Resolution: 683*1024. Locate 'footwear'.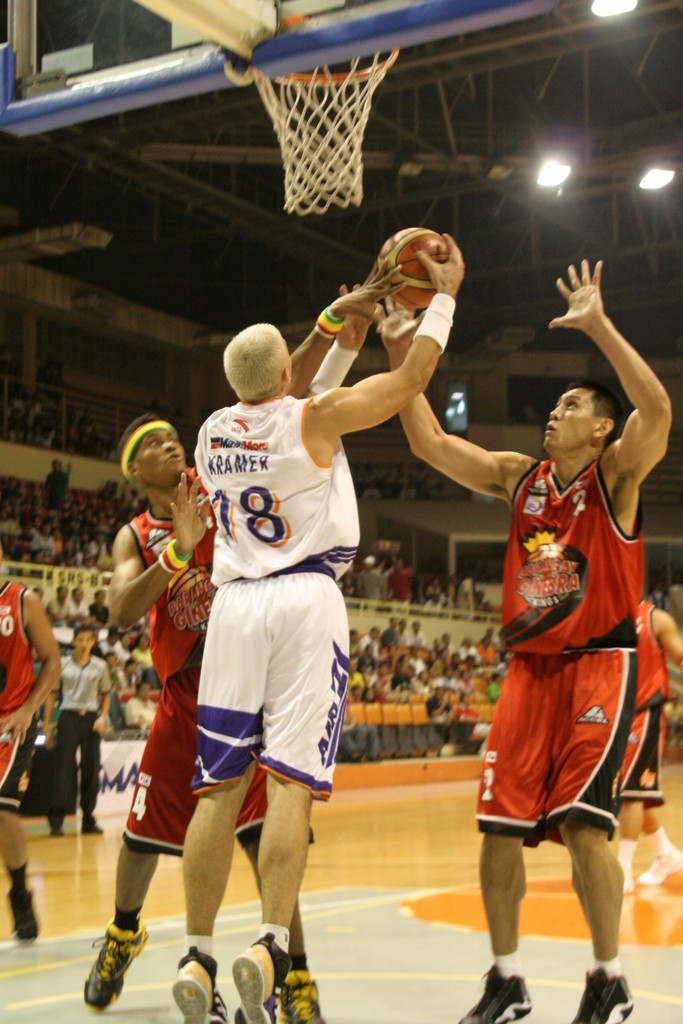
box=[566, 963, 636, 1023].
